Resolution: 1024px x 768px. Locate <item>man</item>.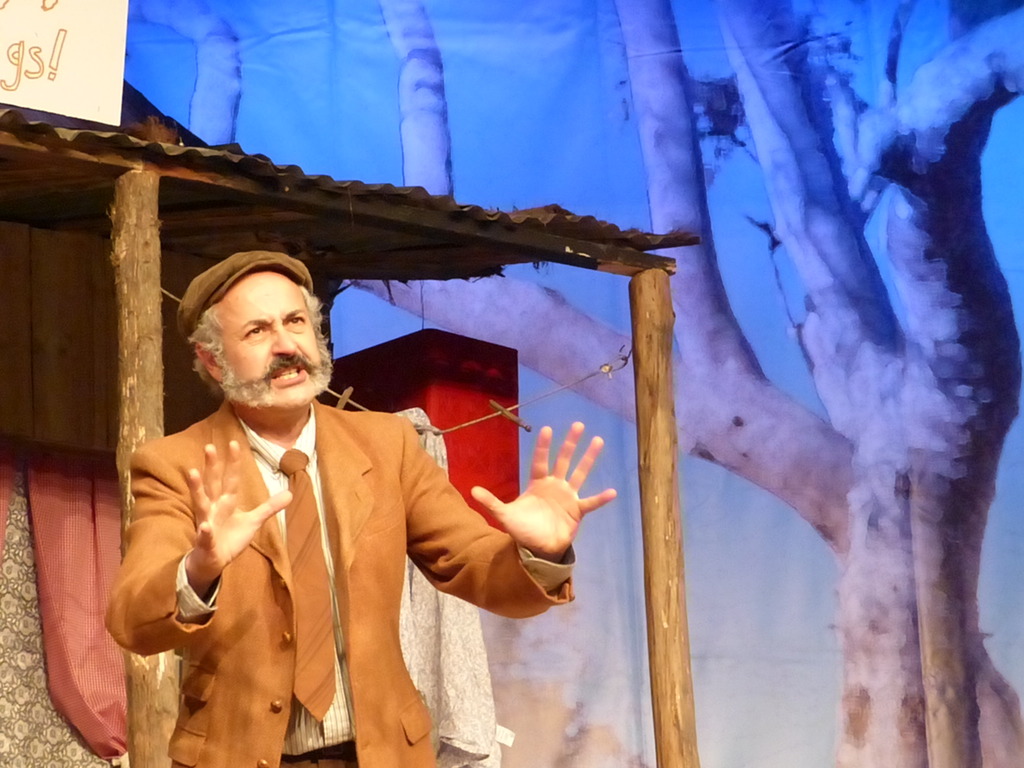
92 246 580 742.
